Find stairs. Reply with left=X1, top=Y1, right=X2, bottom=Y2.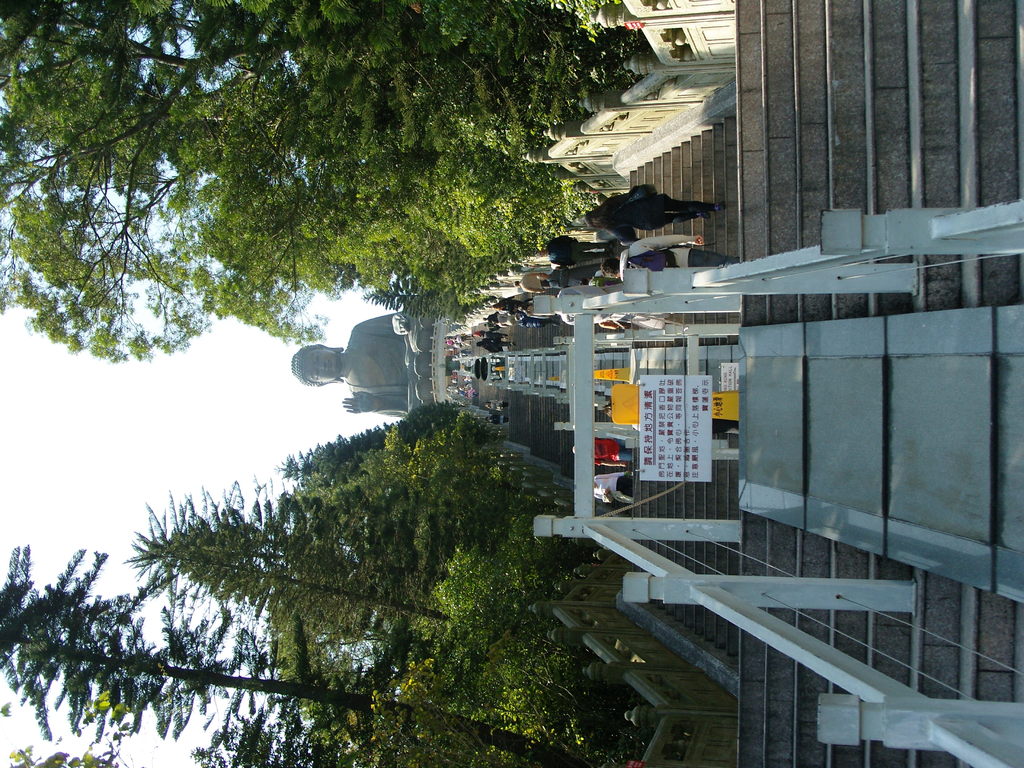
left=453, top=0, right=1023, bottom=767.
